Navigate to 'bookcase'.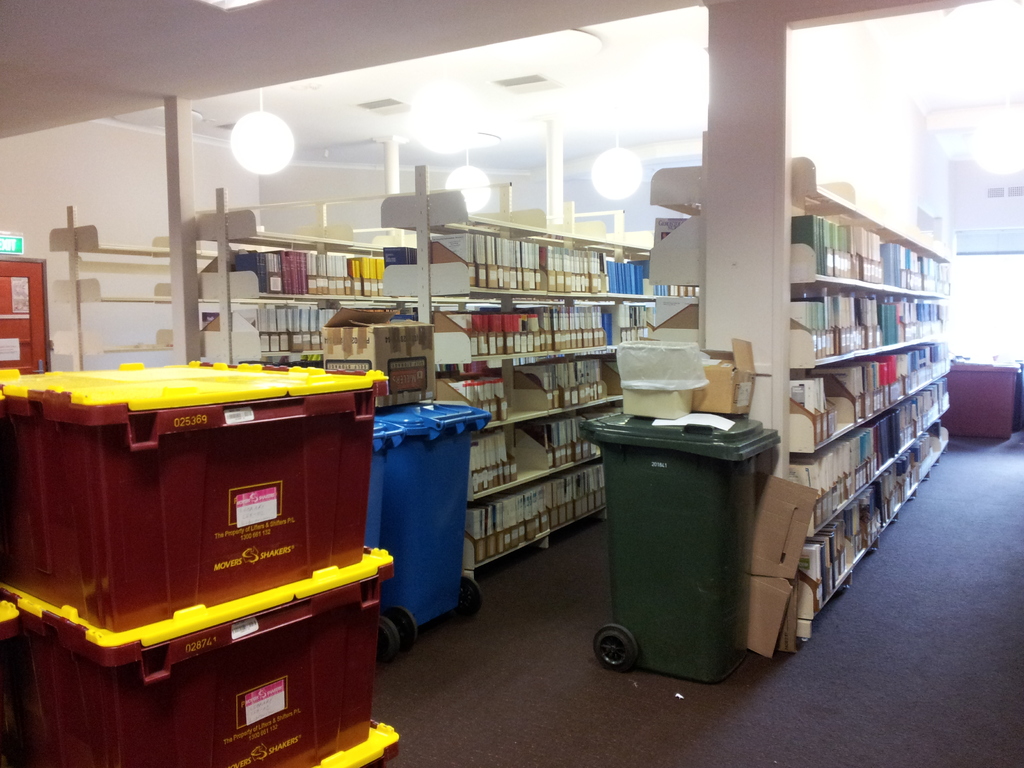
Navigation target: l=375, t=164, r=705, b=588.
